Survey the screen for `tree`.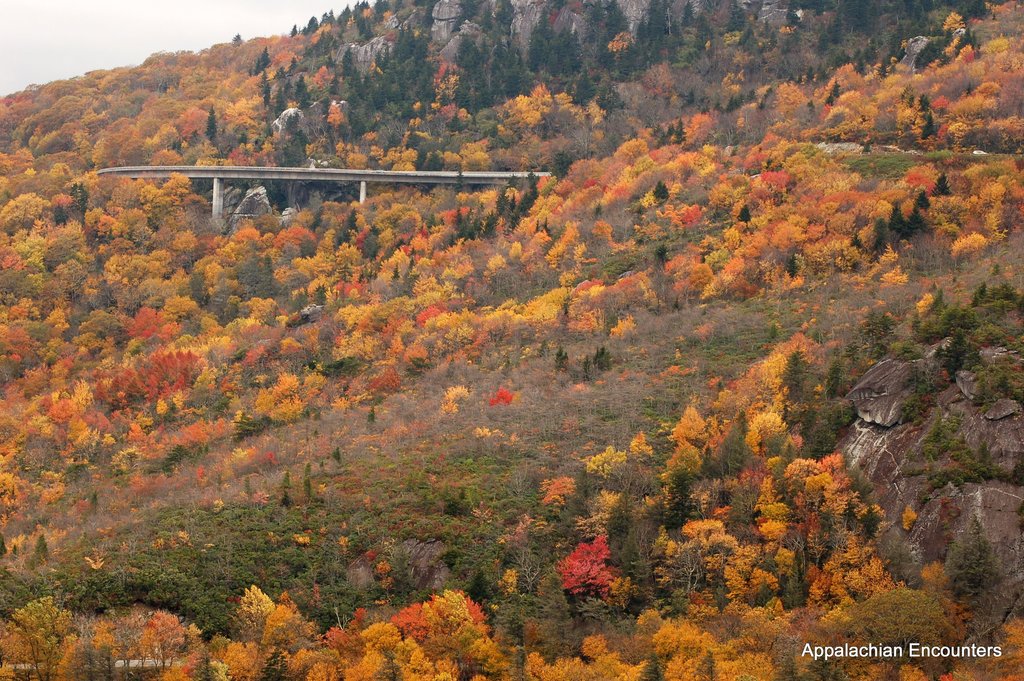
Survey found: 100 251 149 286.
